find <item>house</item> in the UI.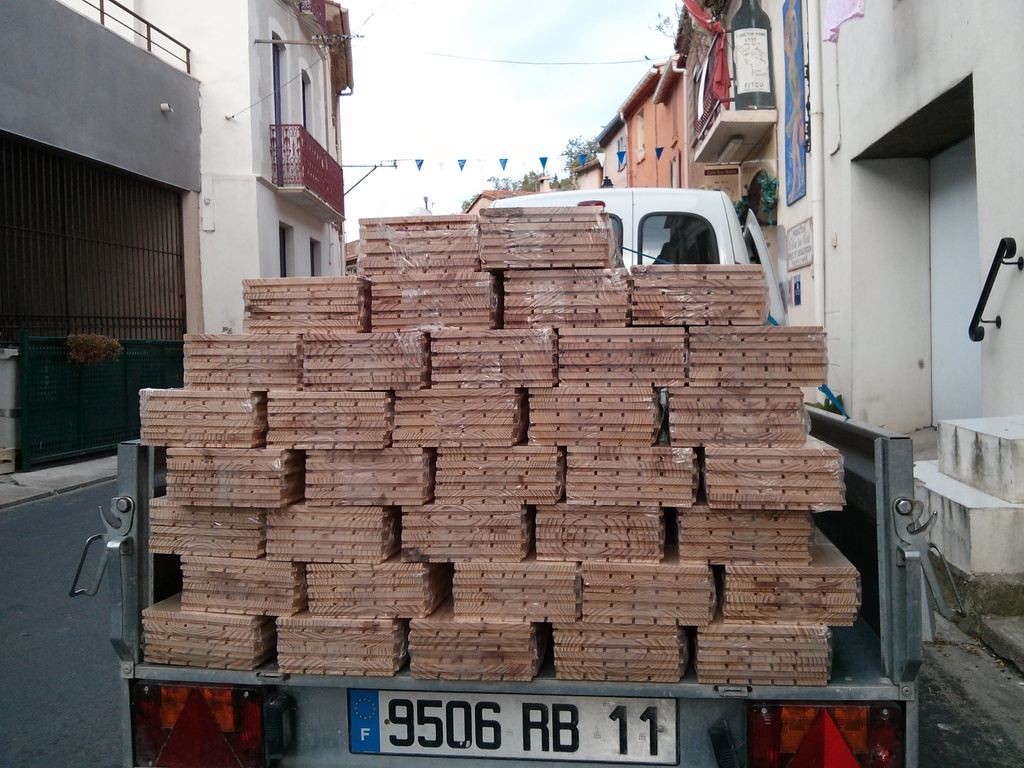
UI element at BBox(678, 0, 1023, 657).
